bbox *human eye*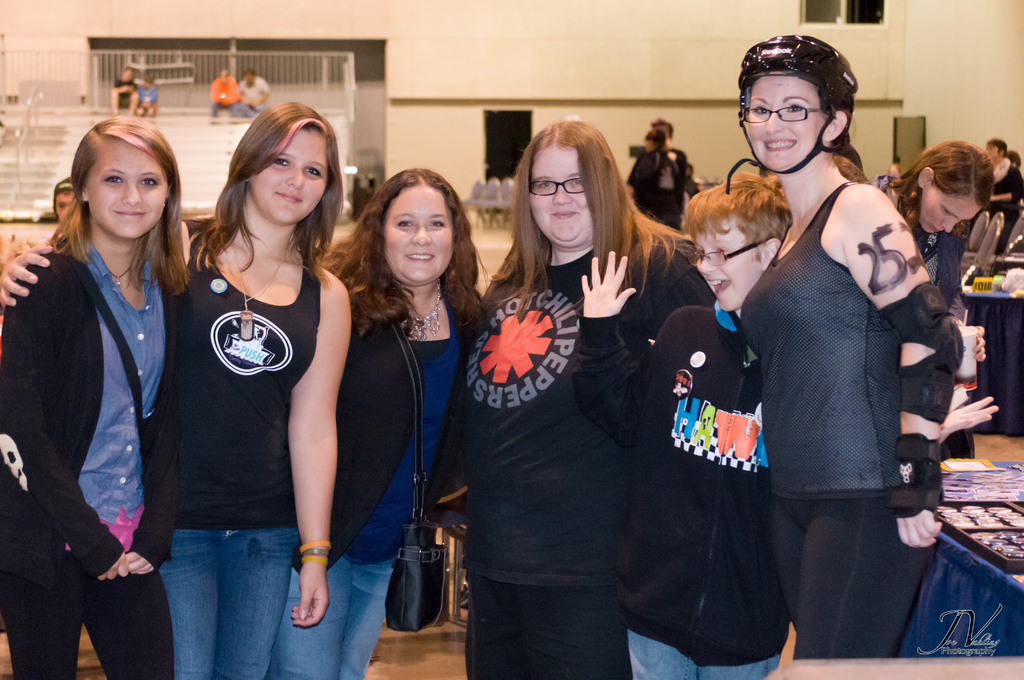
945,209,951,220
